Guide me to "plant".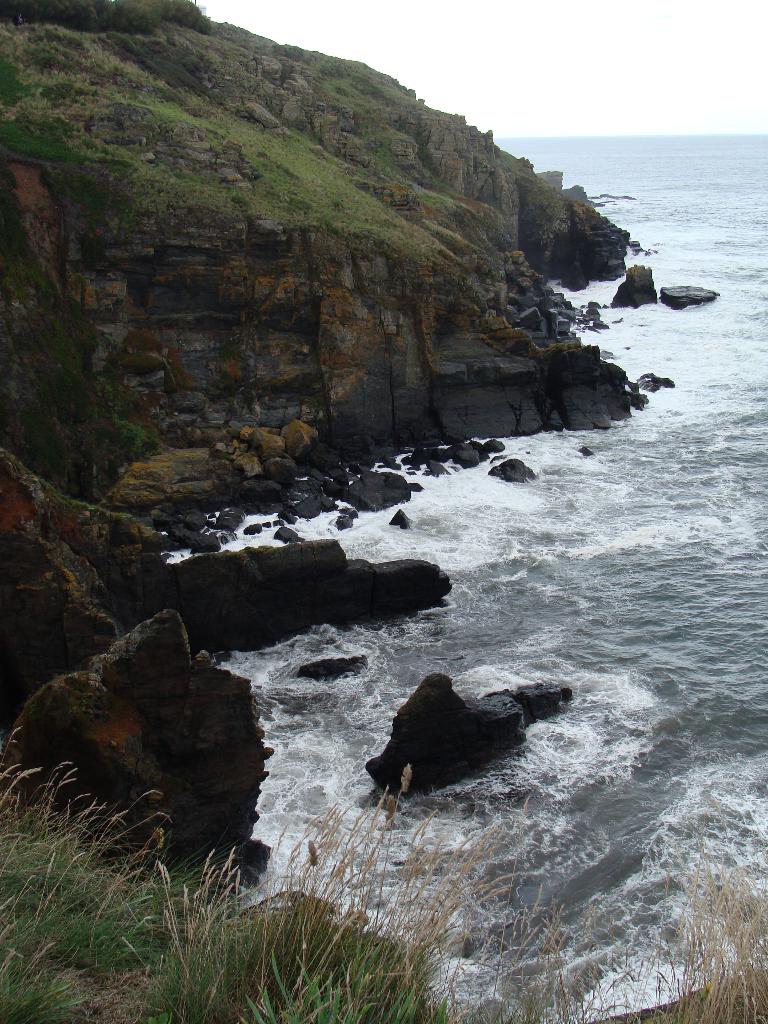
Guidance: detection(39, 476, 137, 522).
